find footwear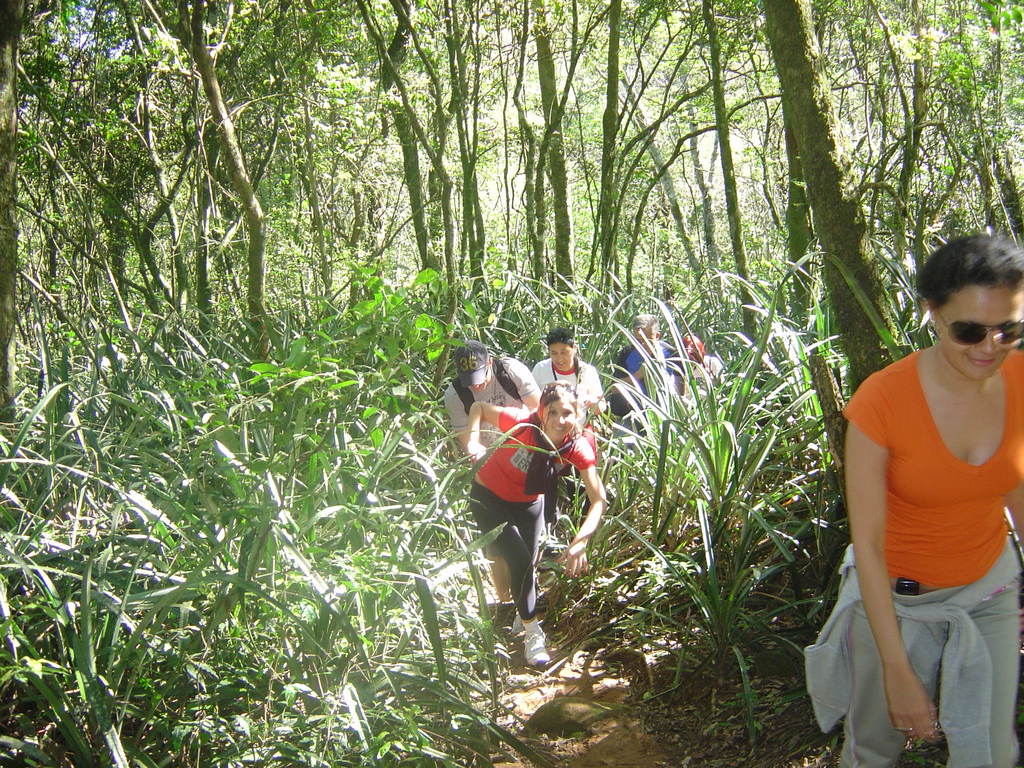
[524, 616, 550, 660]
